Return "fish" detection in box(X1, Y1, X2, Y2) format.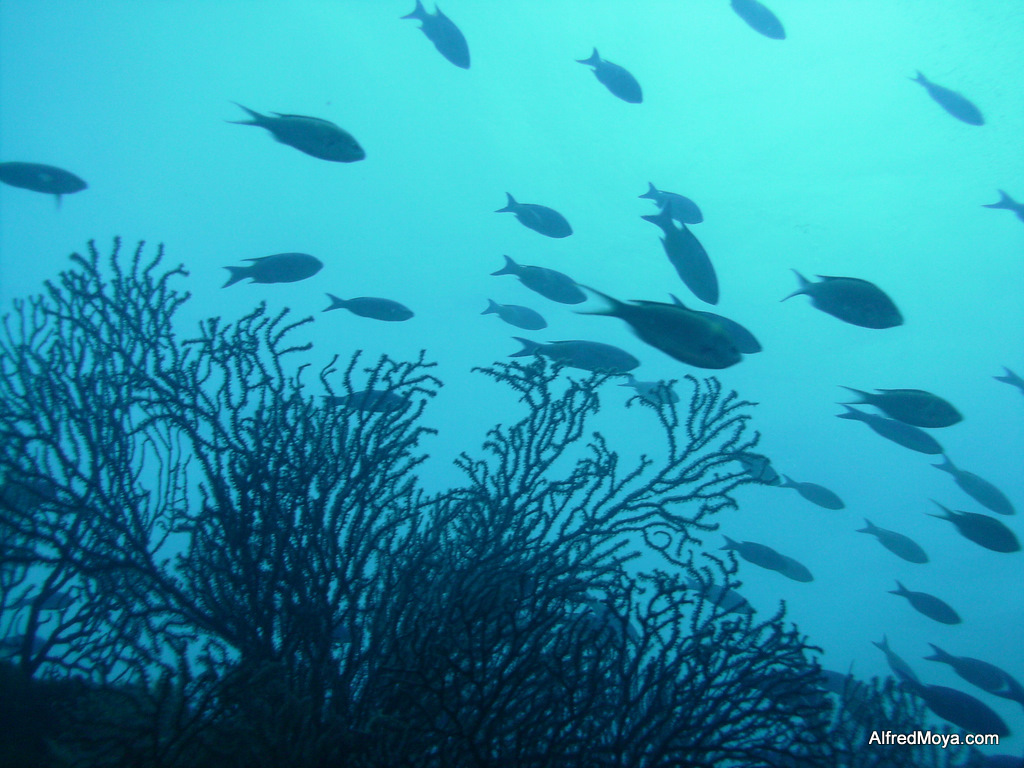
box(924, 498, 1019, 548).
